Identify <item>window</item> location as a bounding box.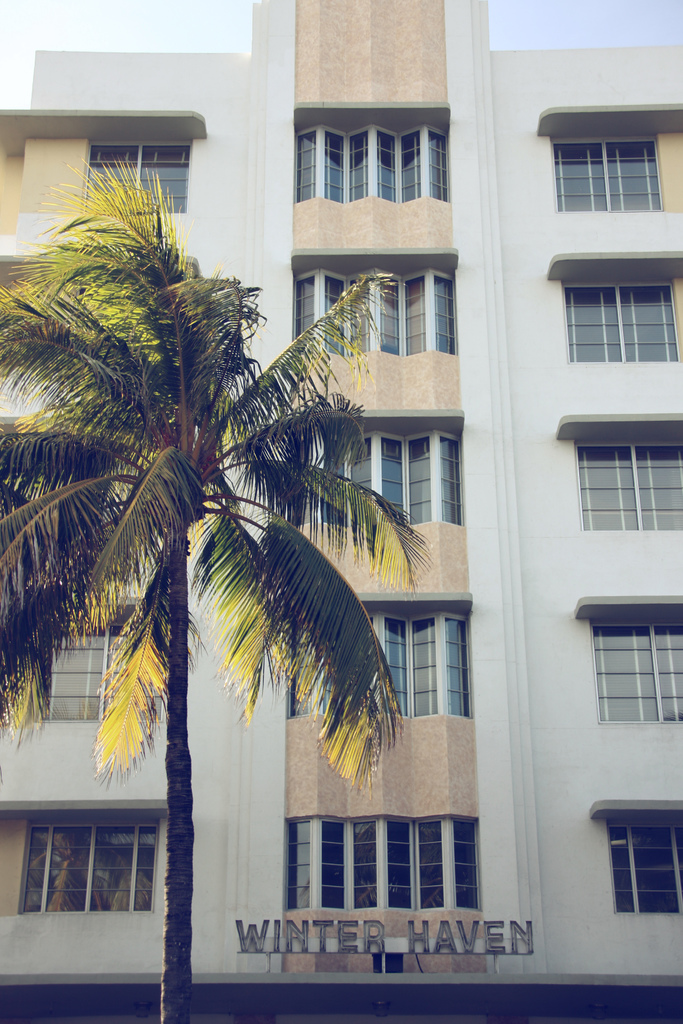
(x1=297, y1=125, x2=453, y2=204).
